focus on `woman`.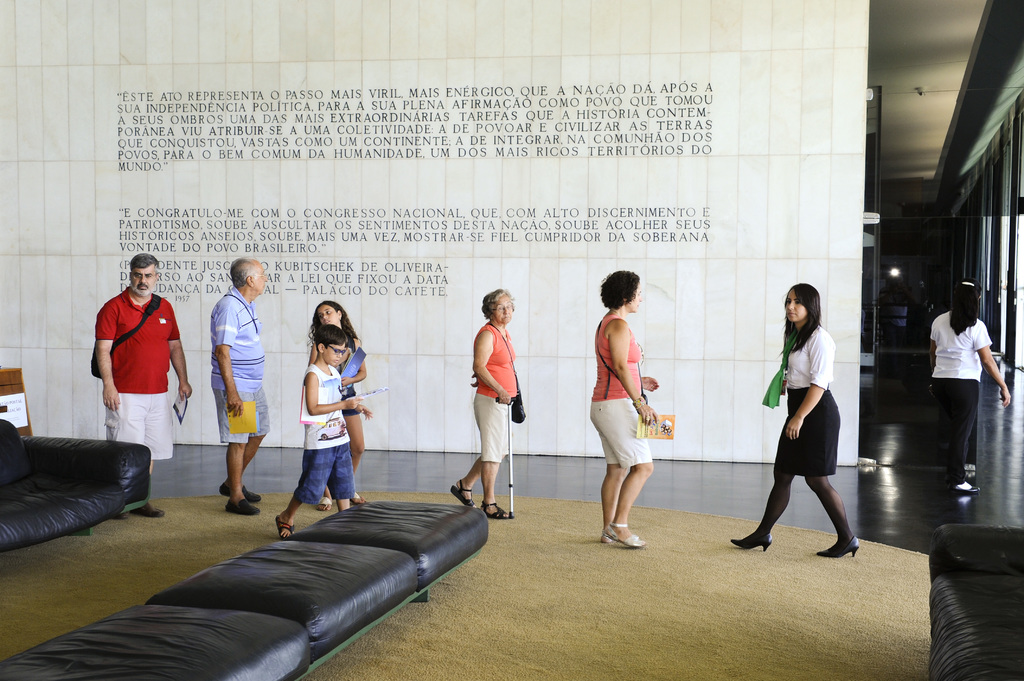
Focused at box(584, 266, 664, 564).
